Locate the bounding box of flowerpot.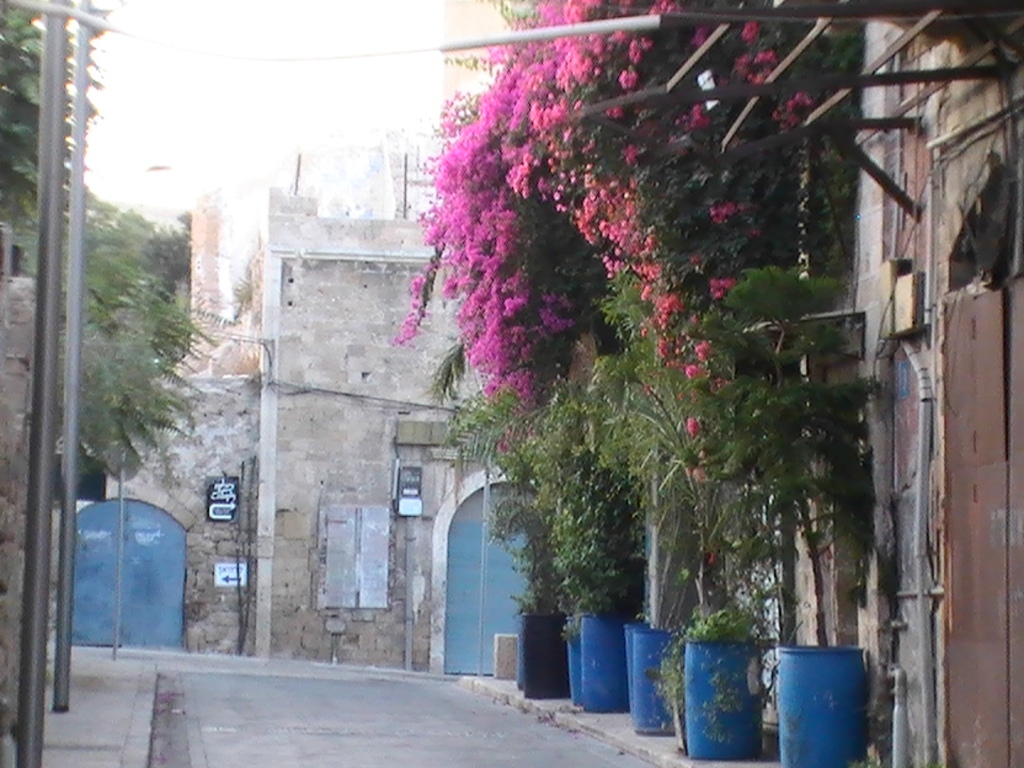
Bounding box: (x1=682, y1=633, x2=764, y2=758).
